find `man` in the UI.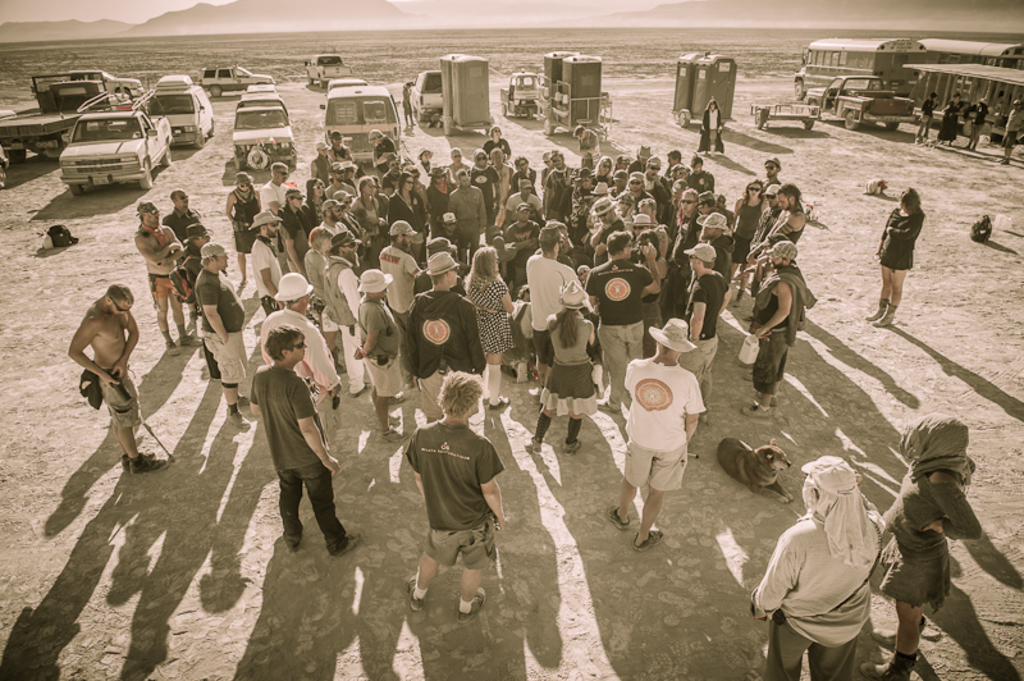
UI element at Rect(489, 152, 516, 224).
